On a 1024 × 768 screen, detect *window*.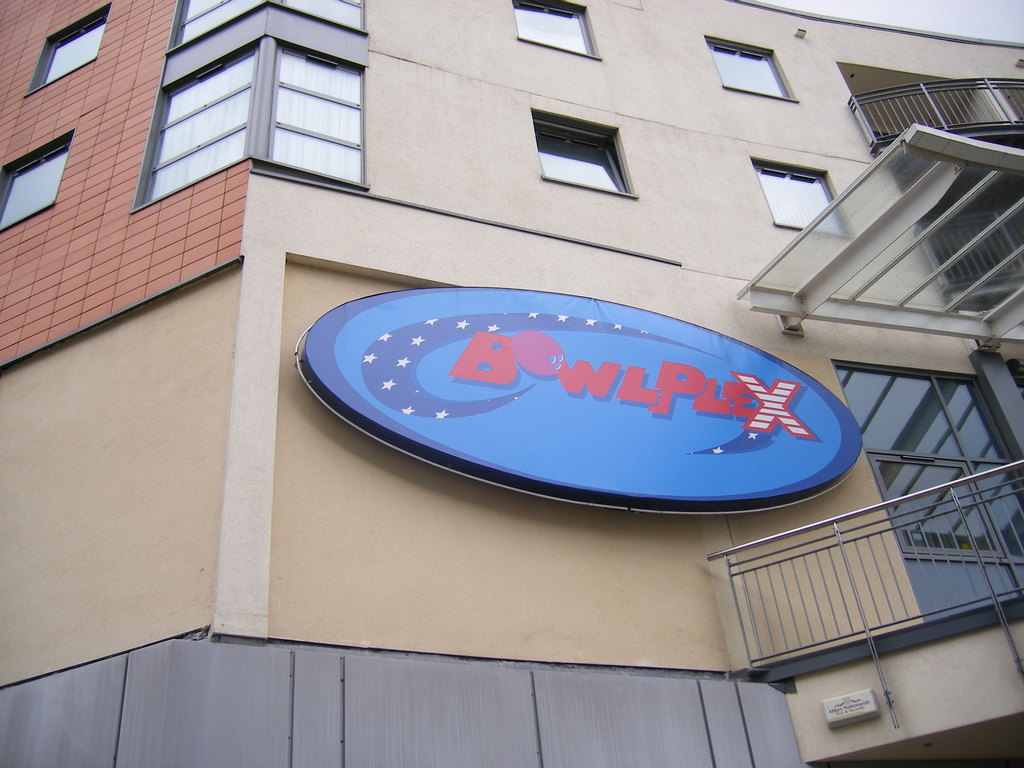
[x1=514, y1=0, x2=600, y2=58].
